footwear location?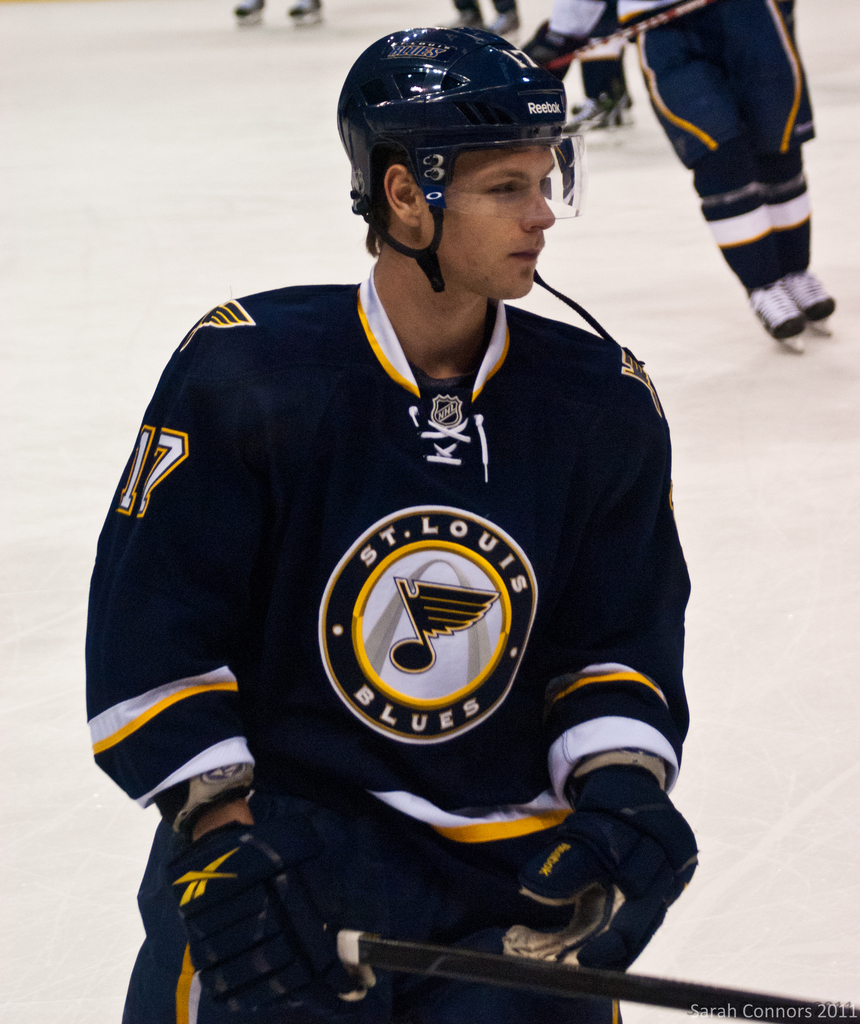
[x1=450, y1=0, x2=481, y2=26]
